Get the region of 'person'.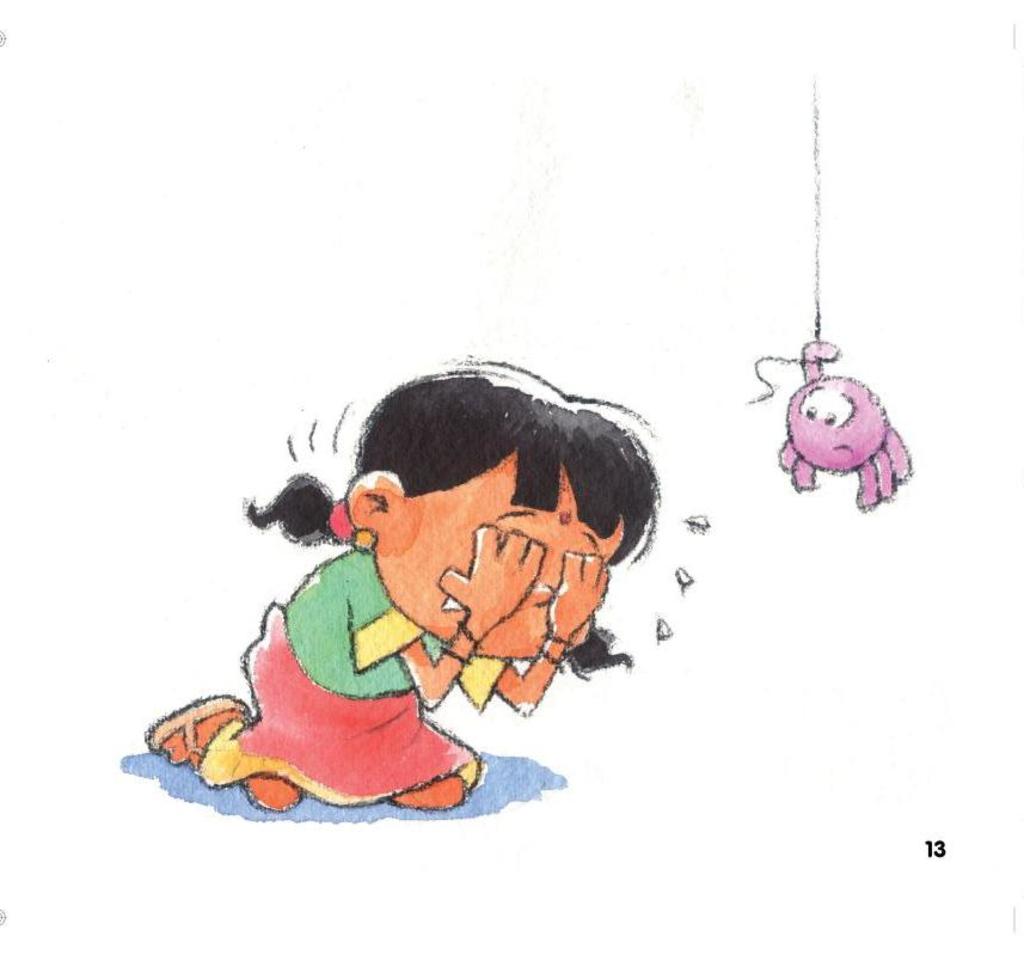
(left=166, top=406, right=517, bottom=815).
